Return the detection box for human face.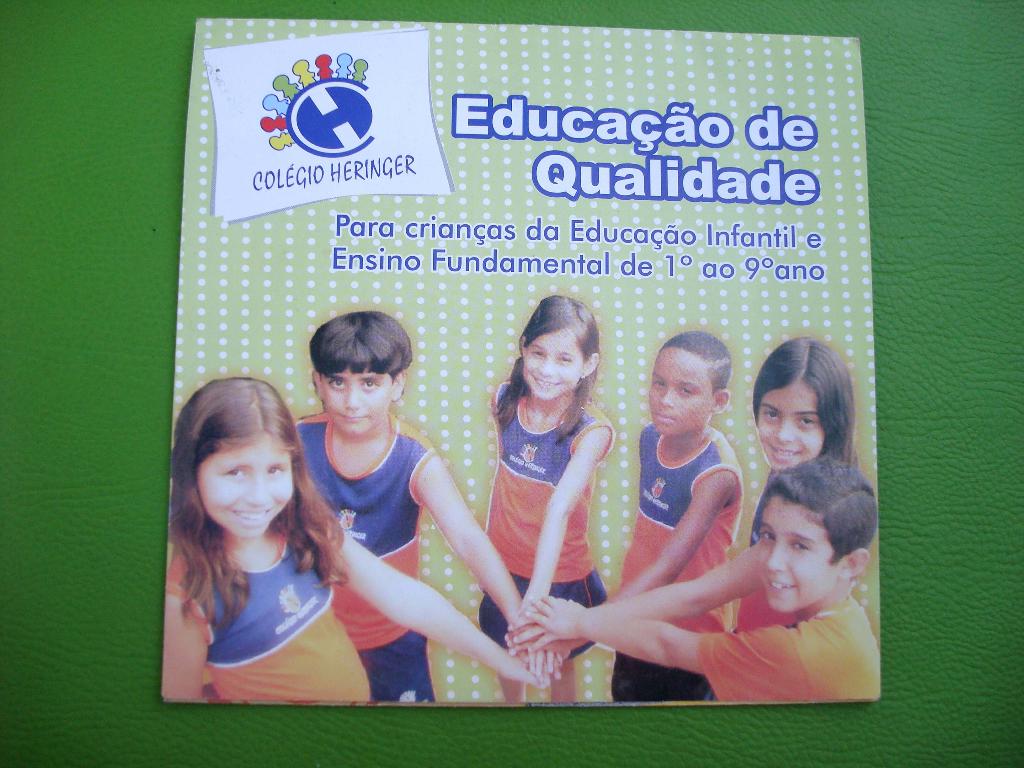
(x1=518, y1=325, x2=586, y2=403).
